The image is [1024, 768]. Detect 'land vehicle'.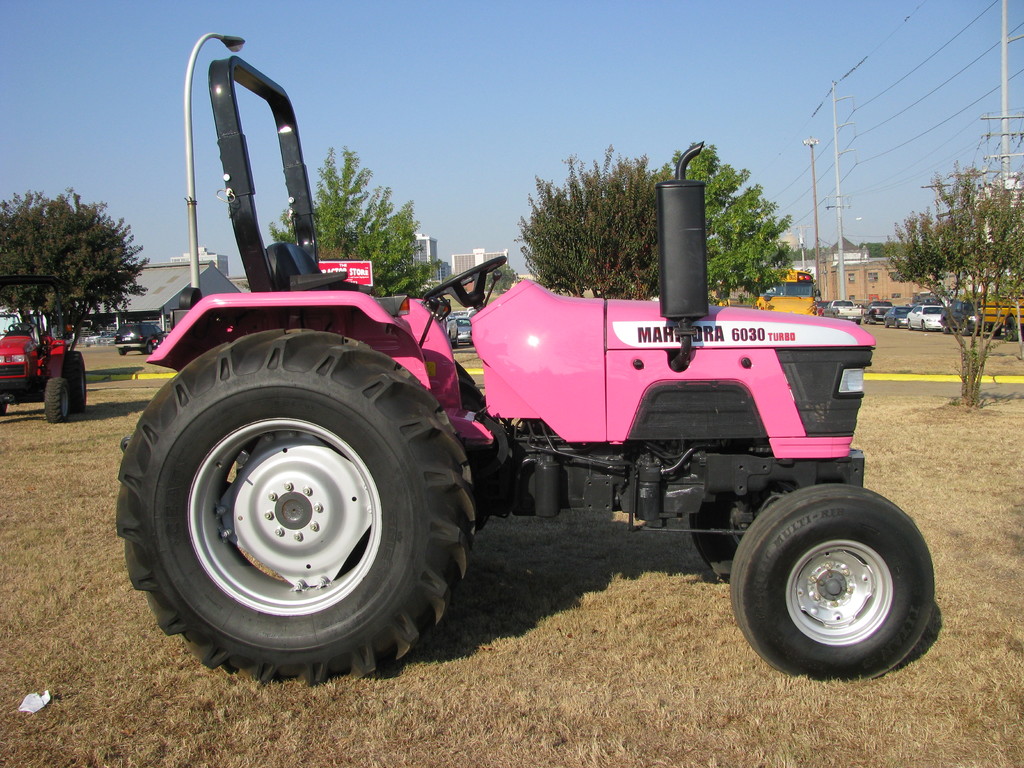
Detection: crop(459, 319, 468, 344).
